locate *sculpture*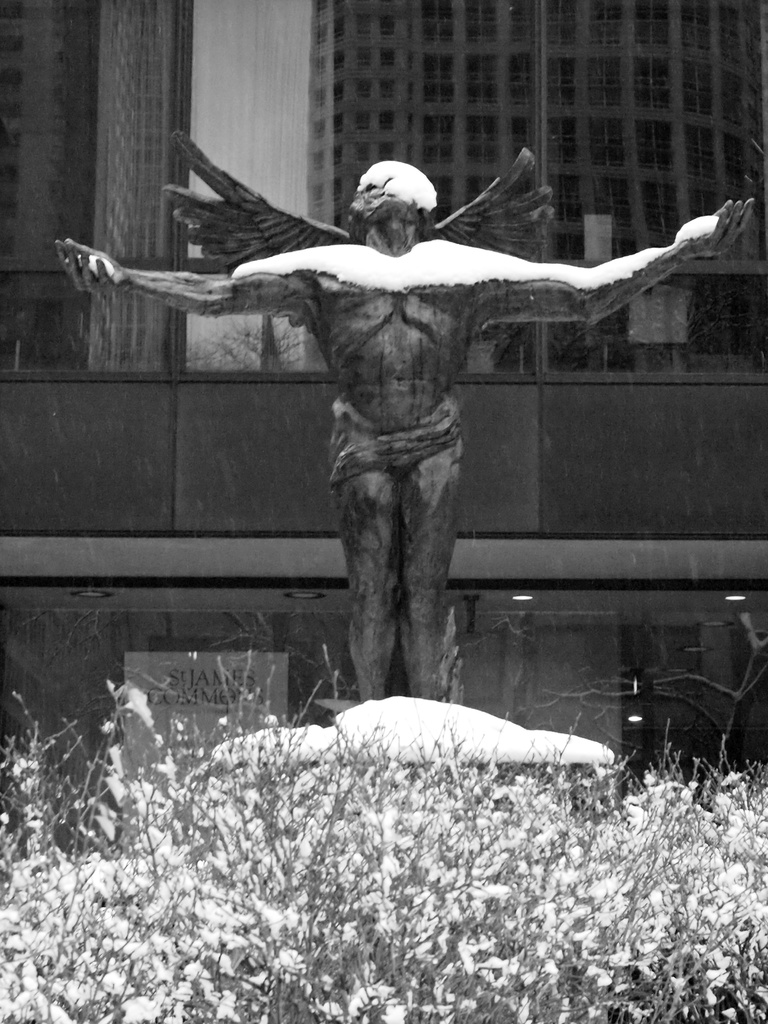
(x1=59, y1=162, x2=764, y2=713)
